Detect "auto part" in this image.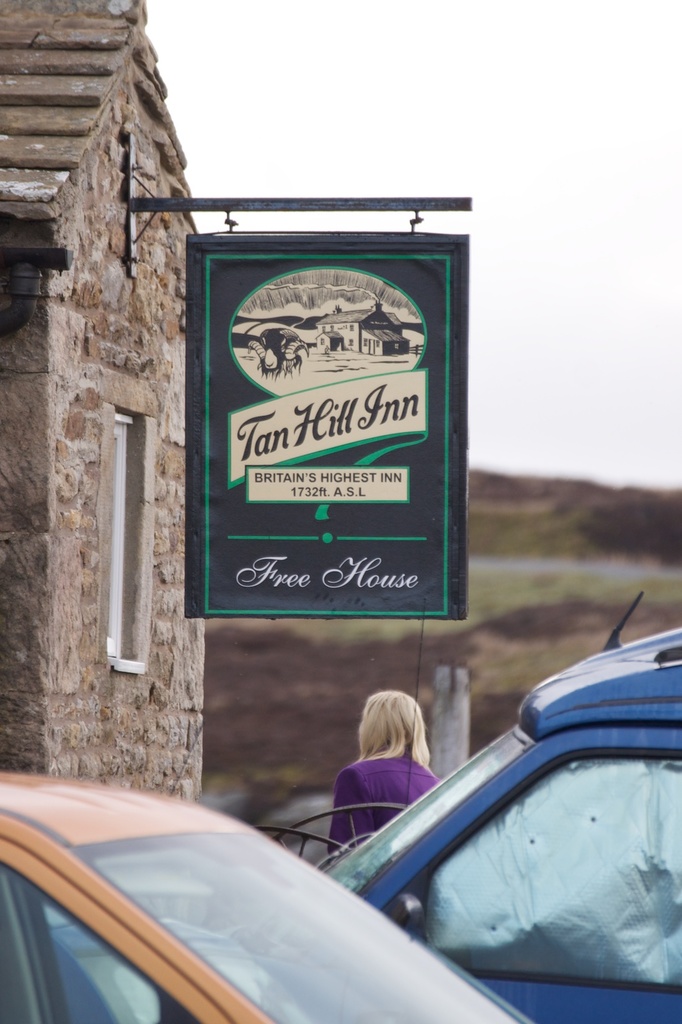
Detection: 418, 758, 681, 981.
